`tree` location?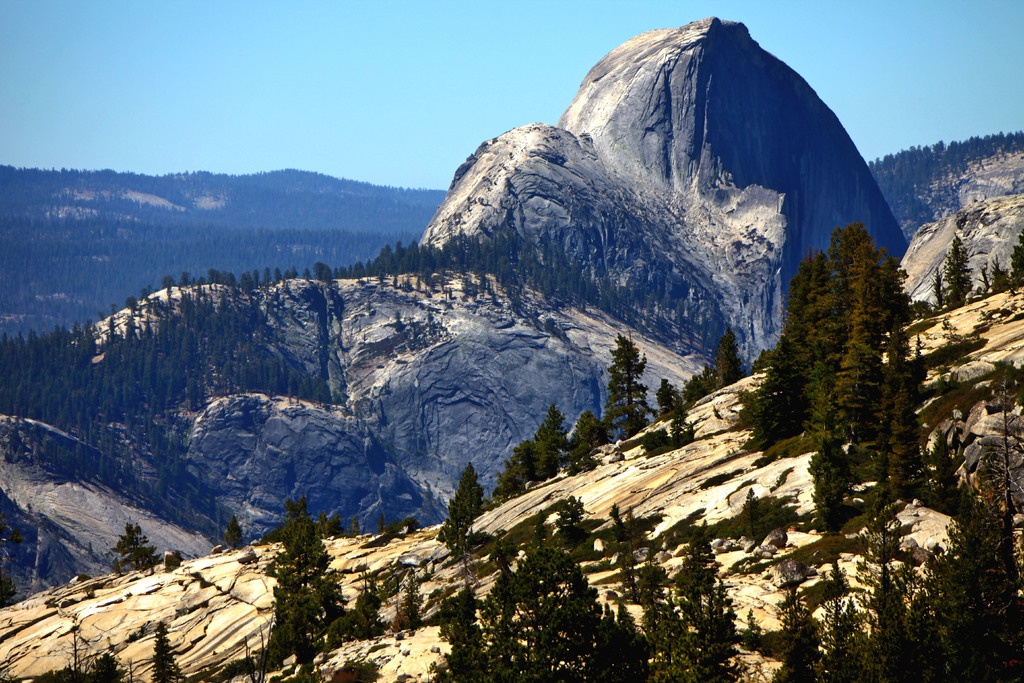
l=652, t=372, r=686, b=443
